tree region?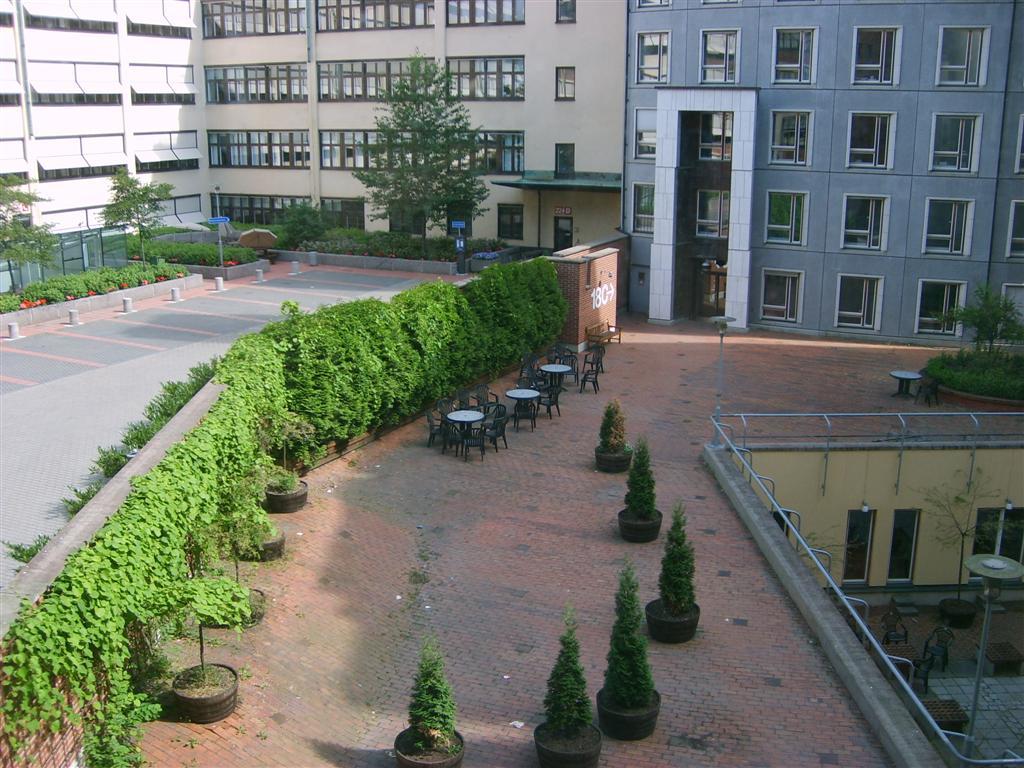
bbox=[596, 557, 653, 717]
